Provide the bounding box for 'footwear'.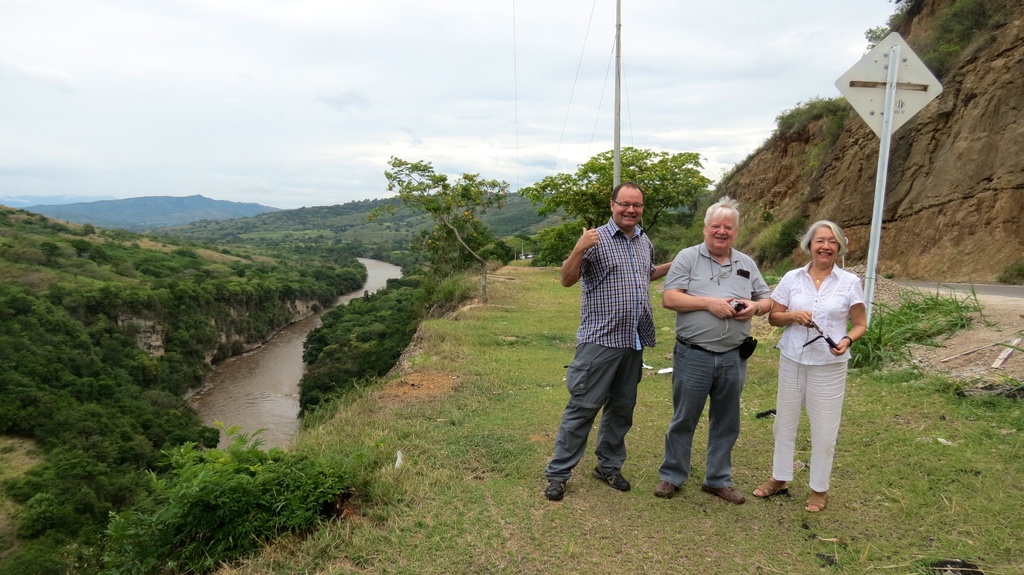
BBox(750, 476, 791, 497).
